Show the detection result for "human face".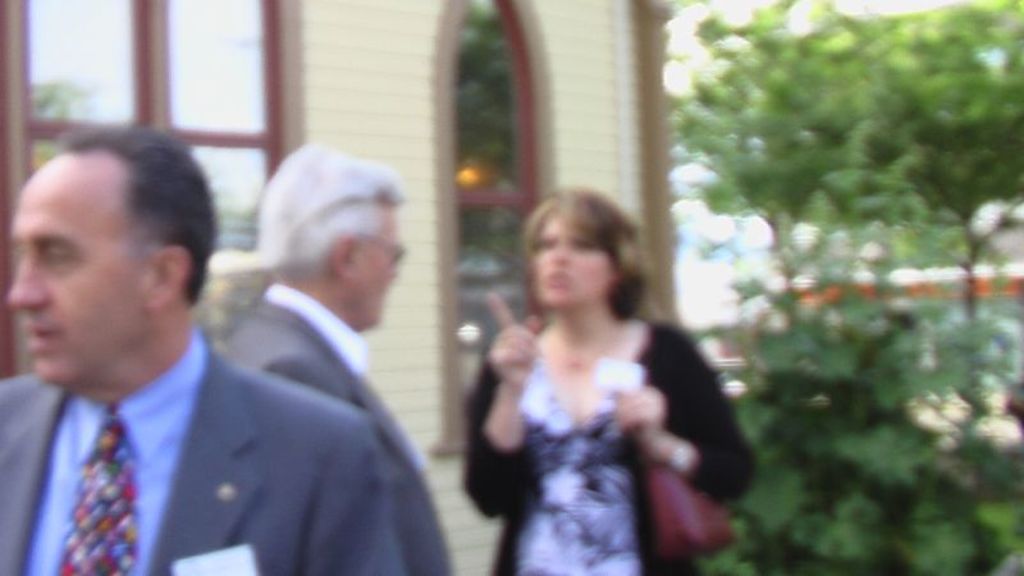
locate(353, 212, 402, 324).
